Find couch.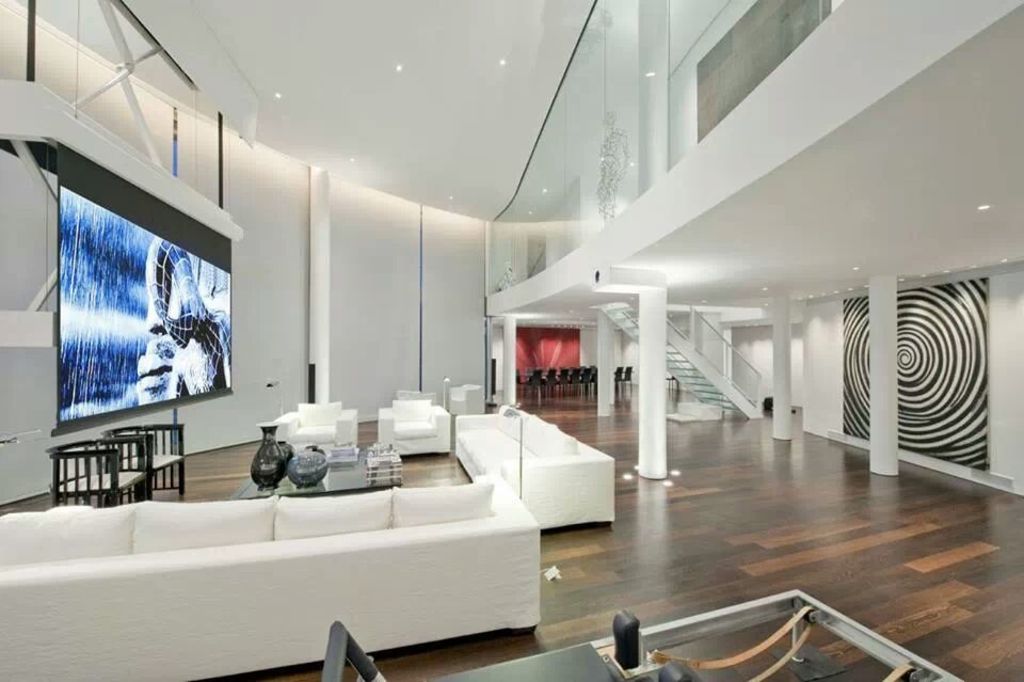
[left=449, top=408, right=619, bottom=533].
